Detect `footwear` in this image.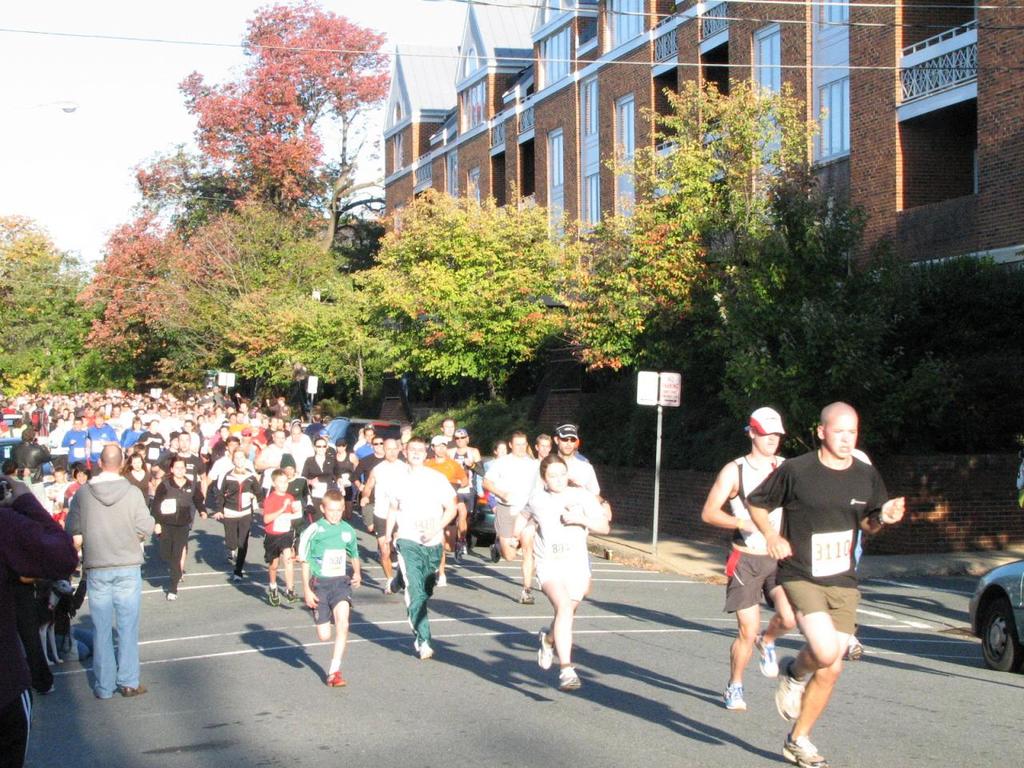
Detection: locate(489, 546, 501, 563).
